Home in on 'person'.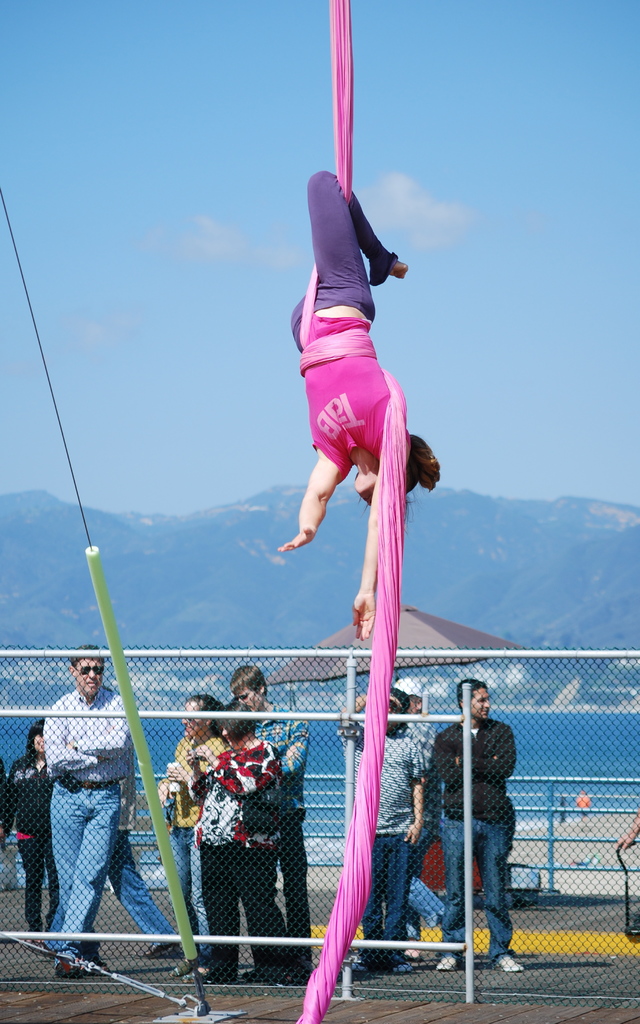
Homed in at select_region(224, 666, 313, 990).
